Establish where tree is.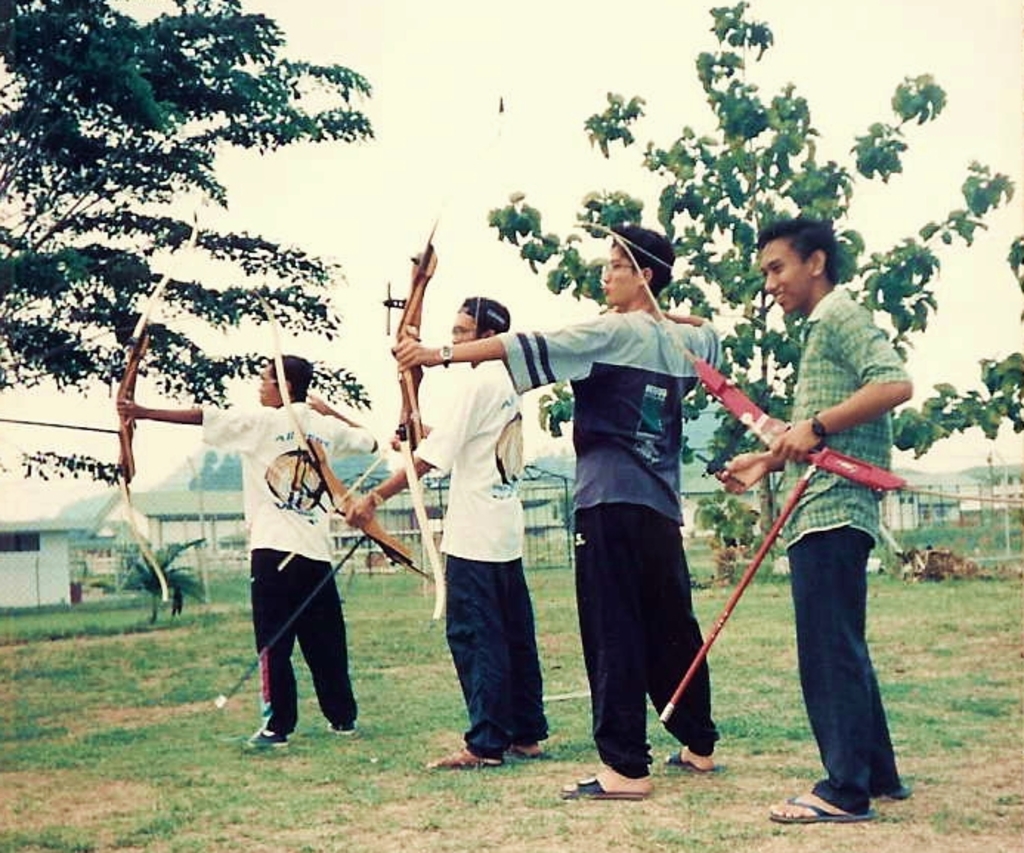
Established at 485:0:1023:575.
